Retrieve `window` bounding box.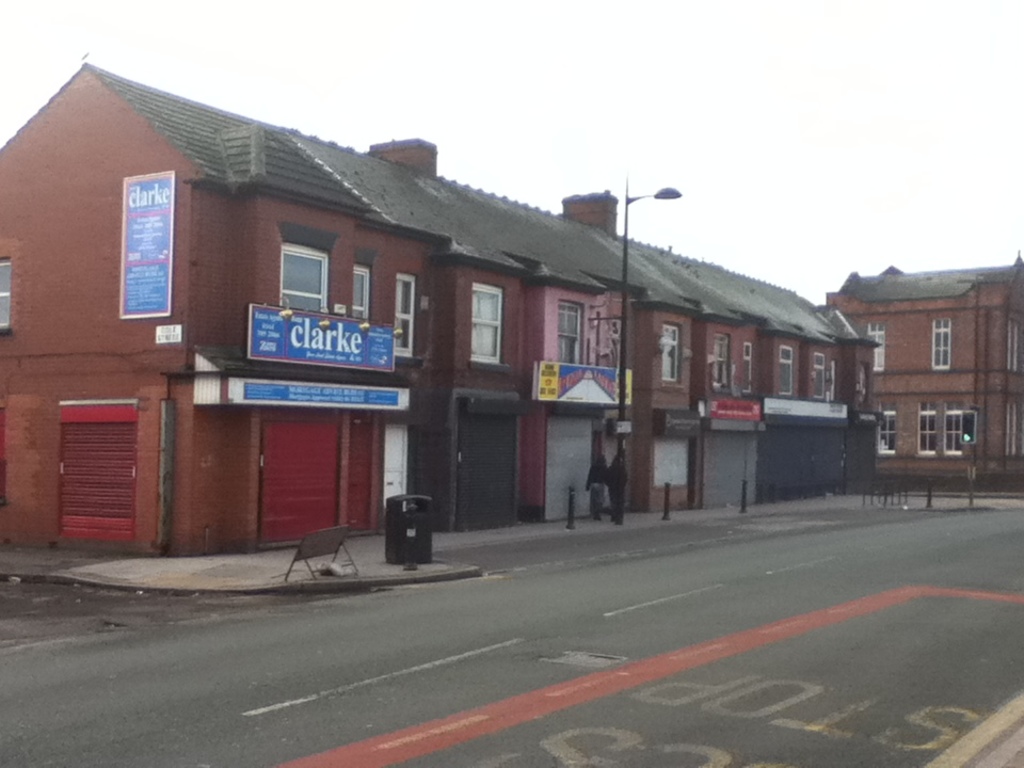
Bounding box: left=555, top=298, right=591, bottom=367.
